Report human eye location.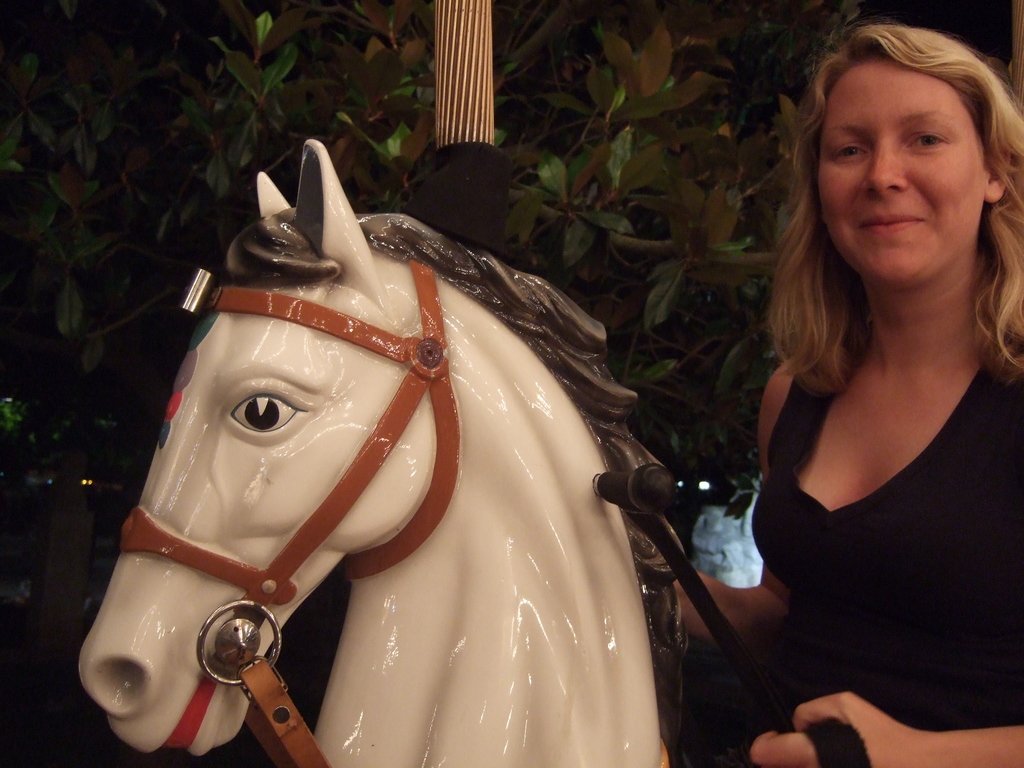
Report: <bbox>829, 139, 866, 165</bbox>.
